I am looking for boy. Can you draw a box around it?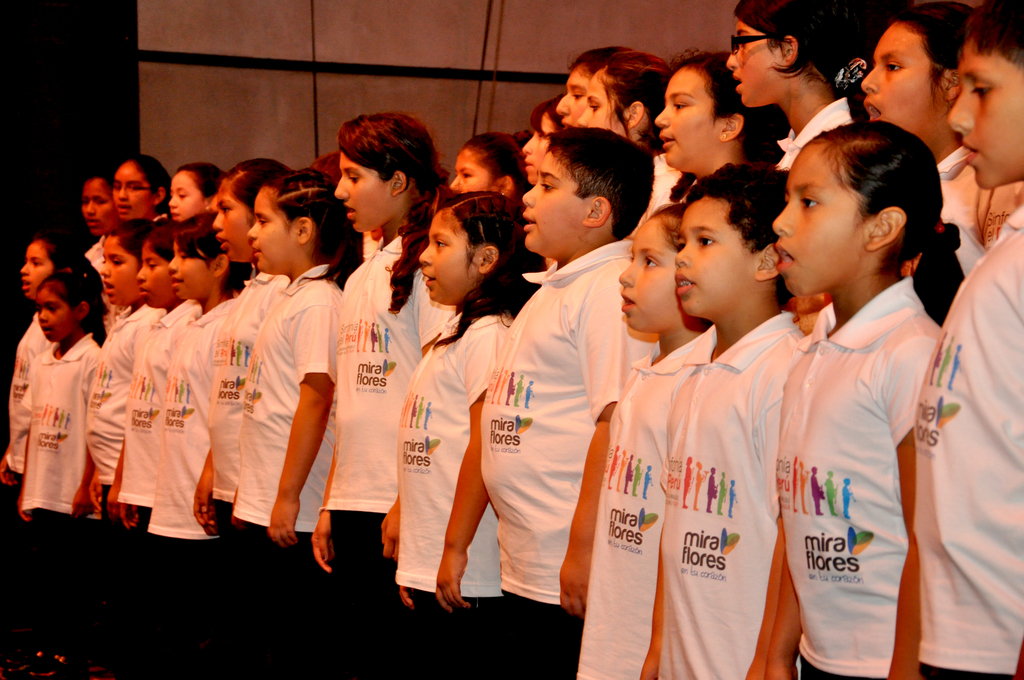
Sure, the bounding box is x1=470 y1=120 x2=660 y2=658.
